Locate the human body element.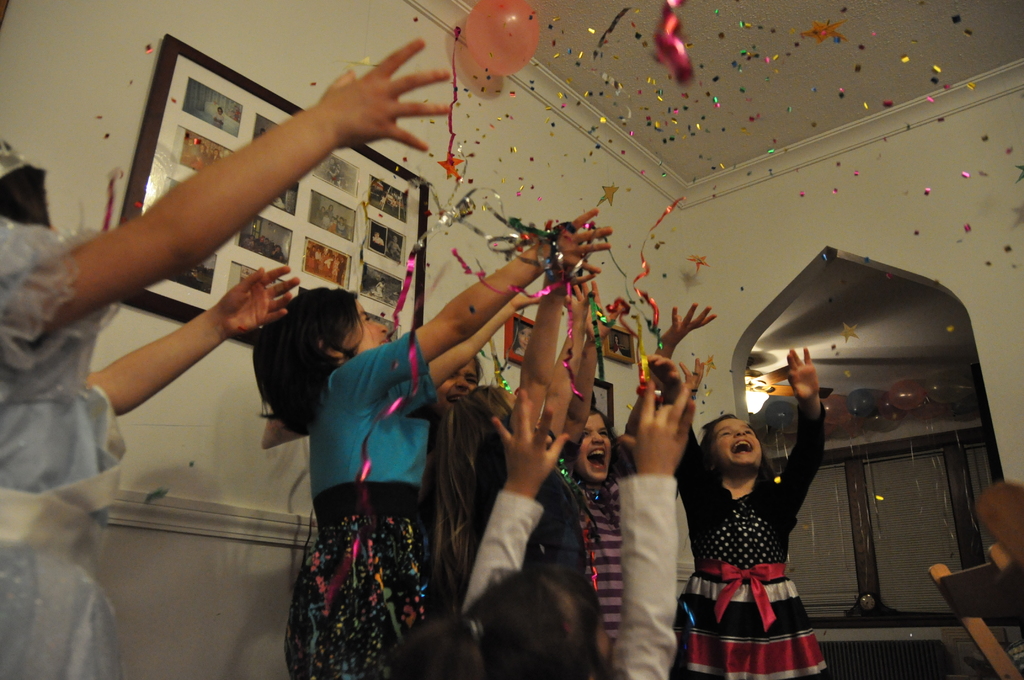
Element bbox: x1=261 y1=208 x2=615 y2=678.
